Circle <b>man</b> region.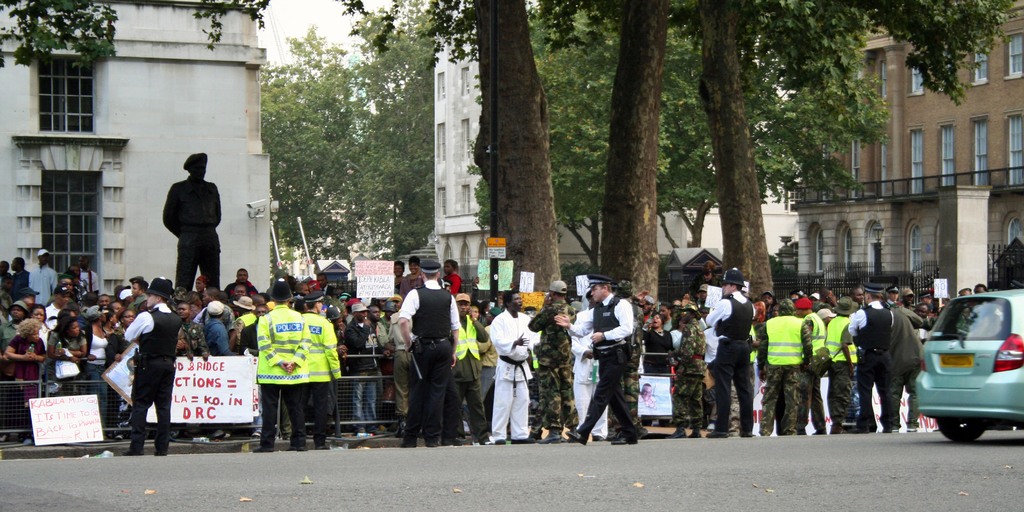
Region: pyautogui.locateOnScreen(227, 285, 242, 306).
